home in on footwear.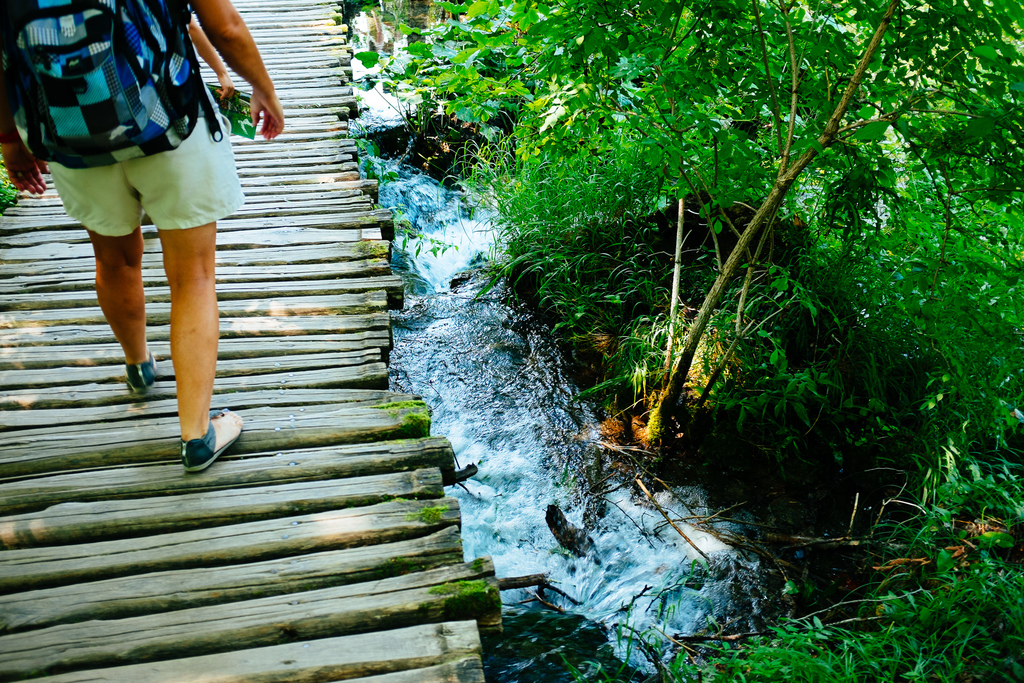
Homed in at bbox=[161, 405, 233, 475].
